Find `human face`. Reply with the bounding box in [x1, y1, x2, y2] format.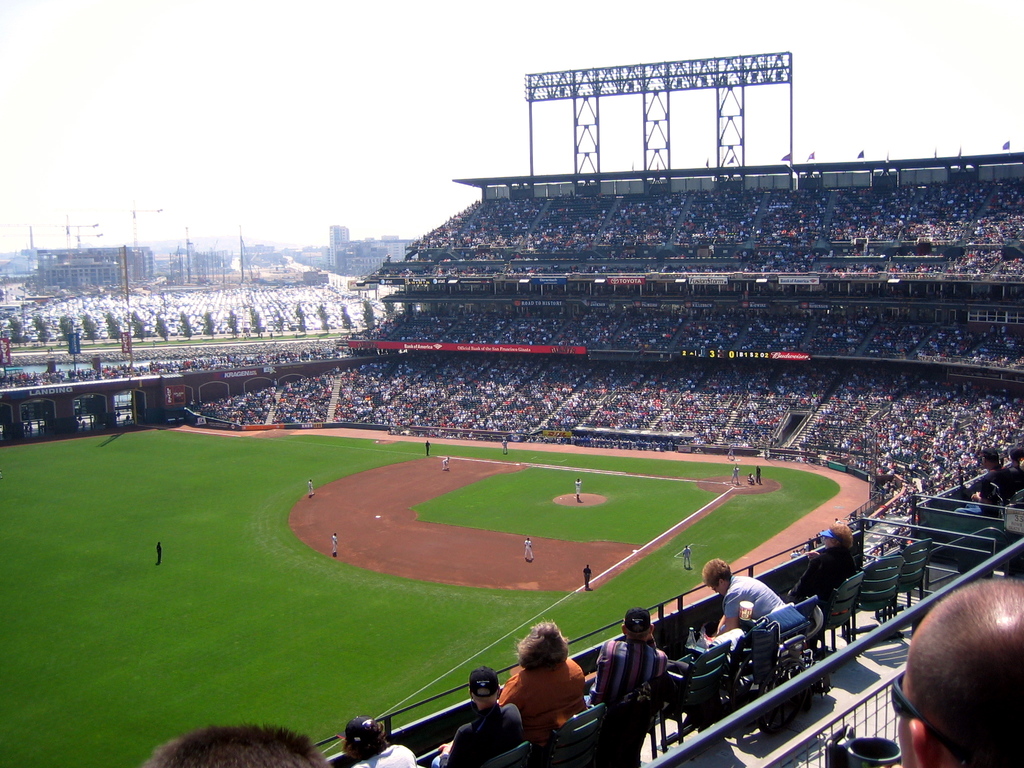
[706, 581, 724, 596].
